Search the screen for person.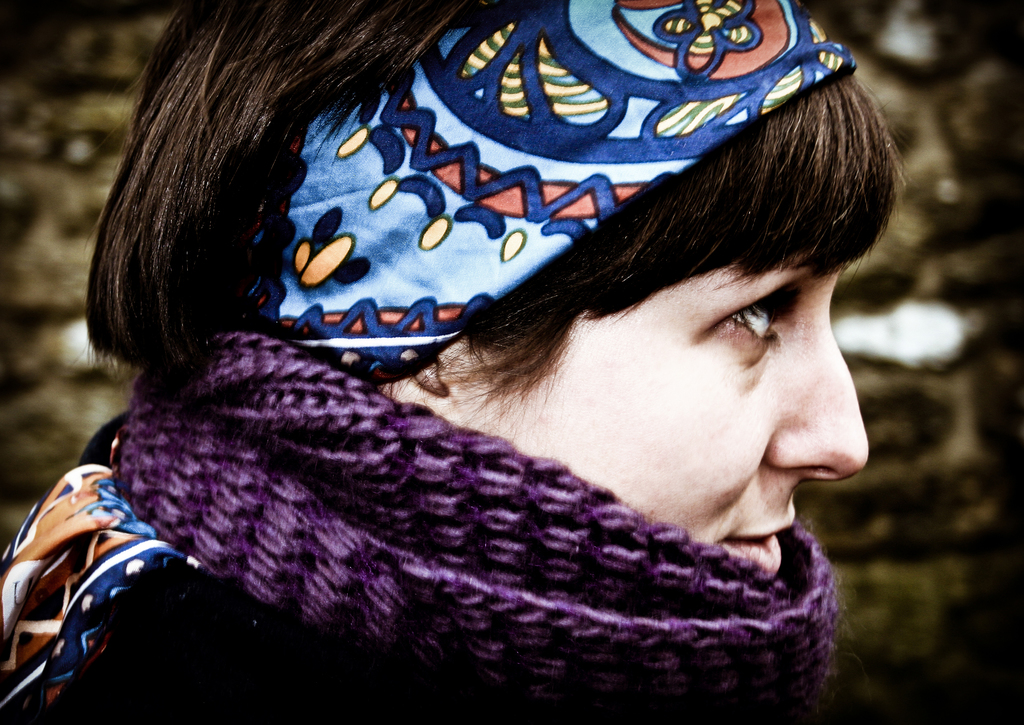
Found at x1=27 y1=0 x2=942 y2=697.
